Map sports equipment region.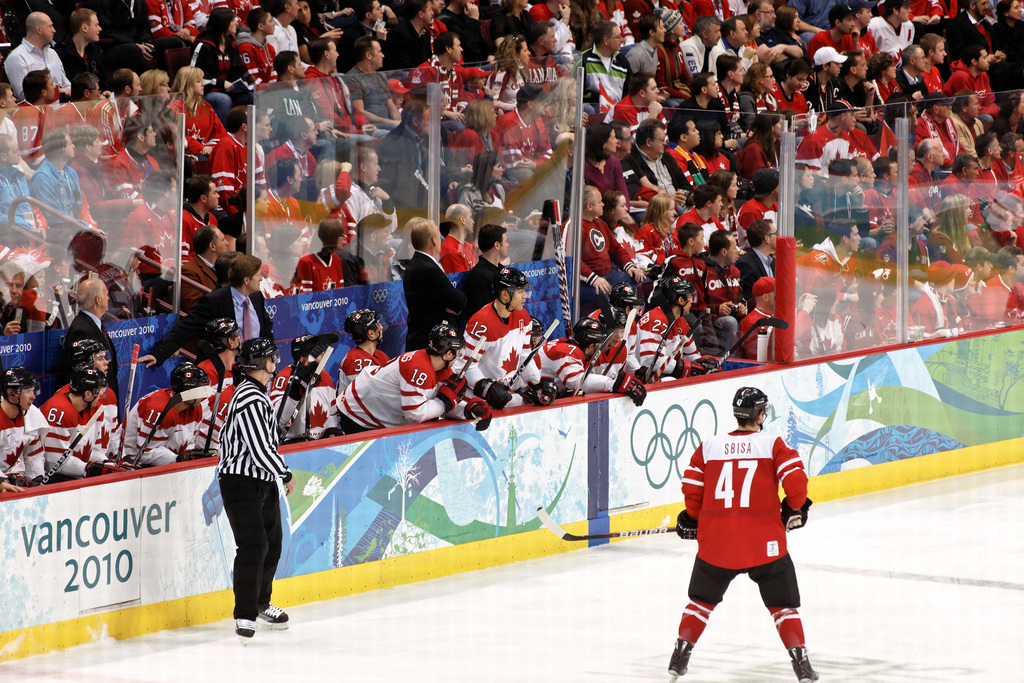
Mapped to (119,336,143,459).
